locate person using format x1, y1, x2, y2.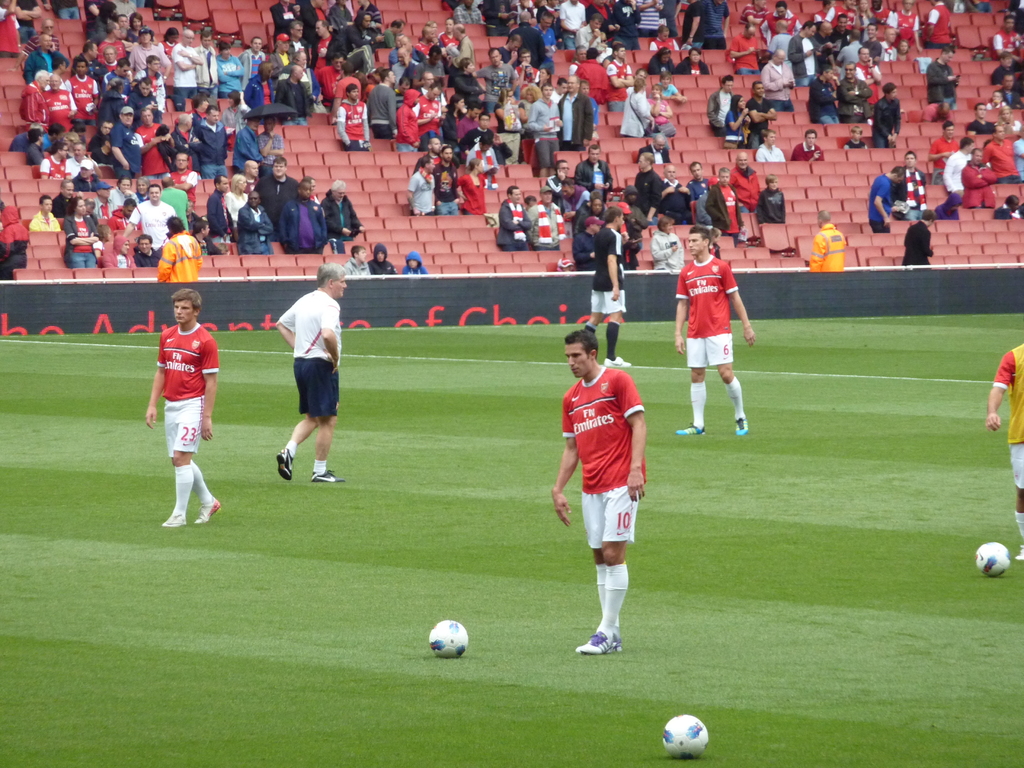
647, 84, 677, 148.
